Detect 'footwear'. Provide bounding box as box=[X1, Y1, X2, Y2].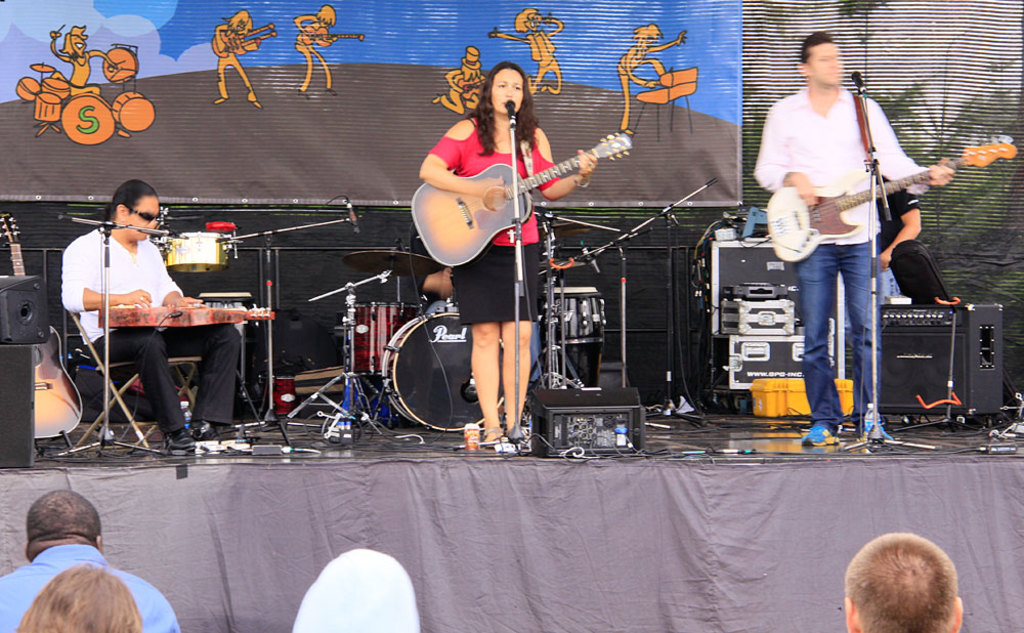
box=[857, 425, 893, 438].
